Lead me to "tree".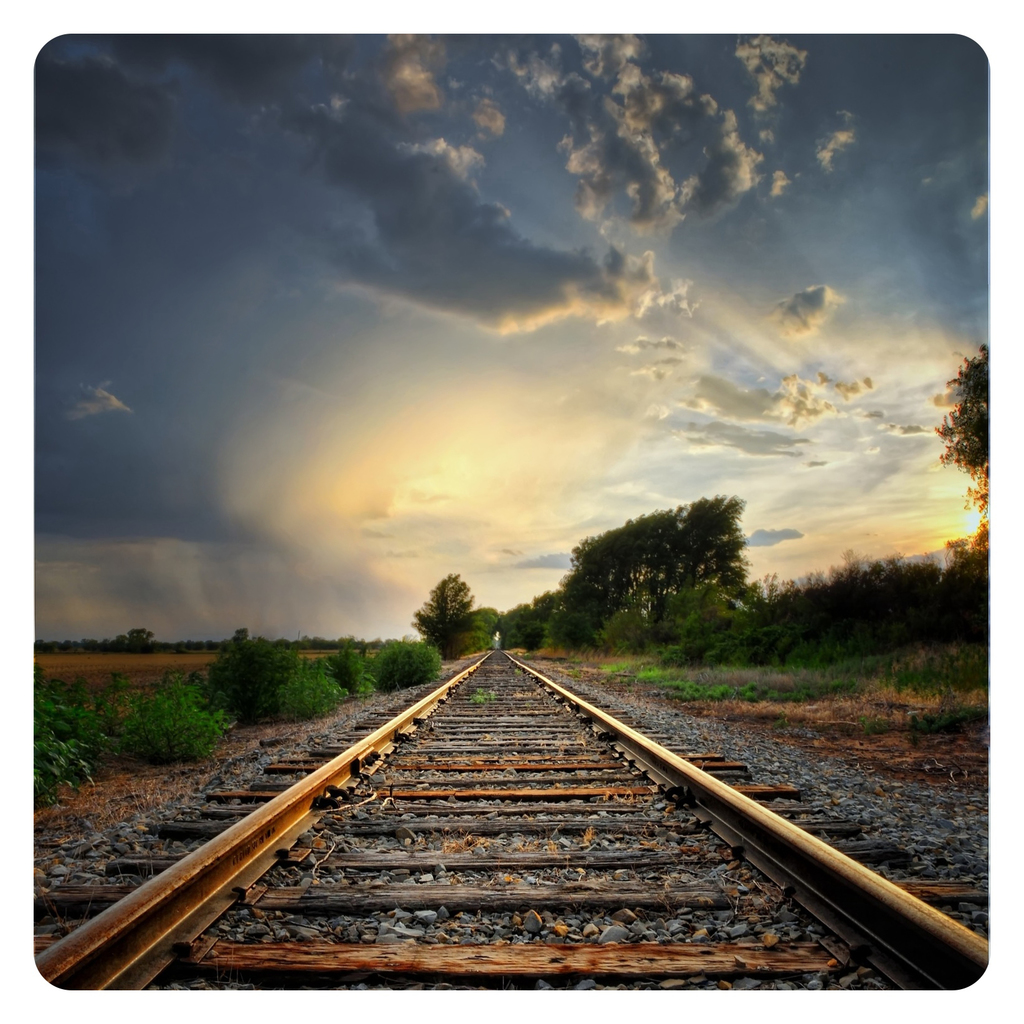
Lead to [403,572,494,684].
